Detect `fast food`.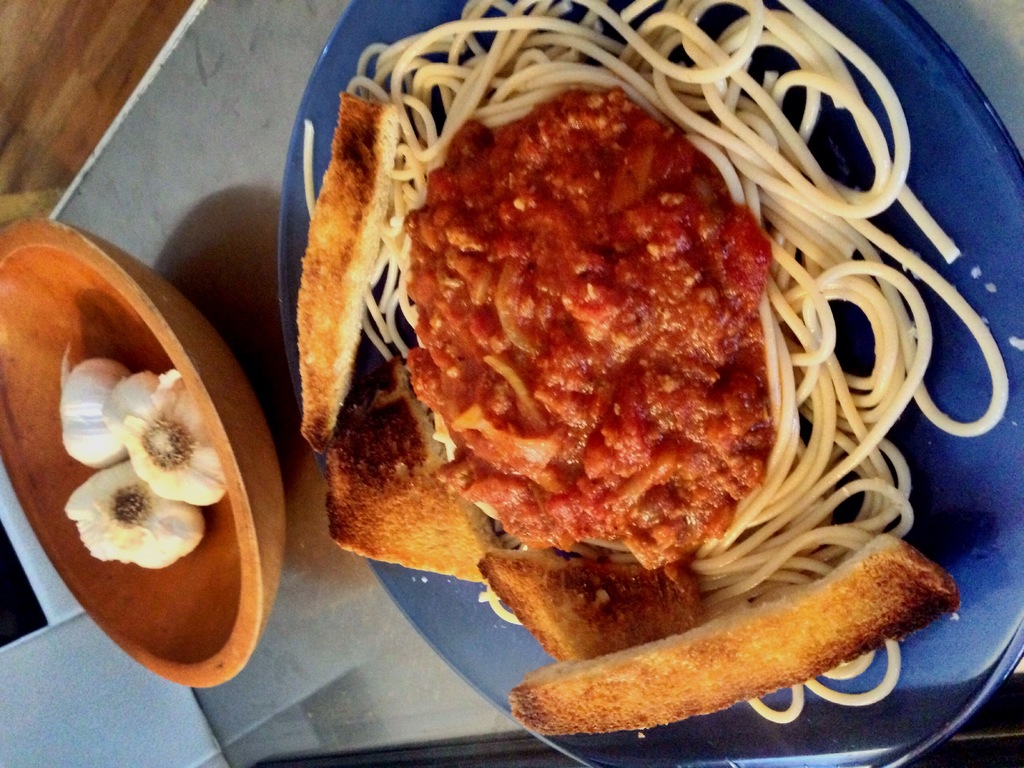
Detected at 487 538 704 667.
